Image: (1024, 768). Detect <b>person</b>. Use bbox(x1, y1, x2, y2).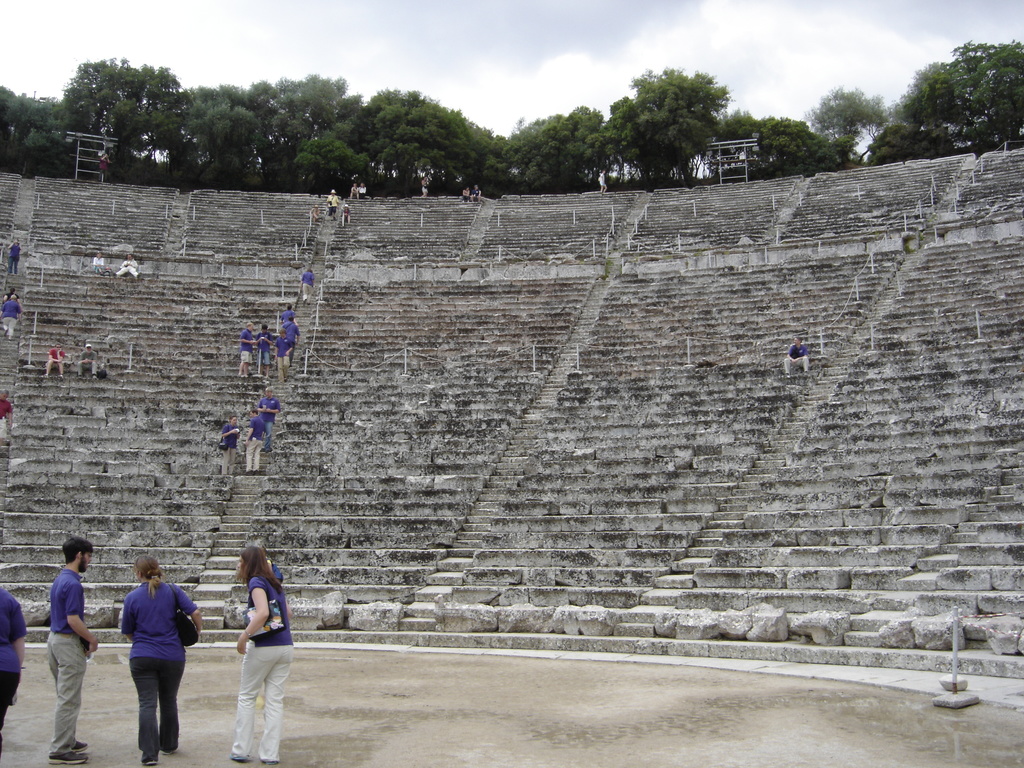
bbox(0, 298, 22, 341).
